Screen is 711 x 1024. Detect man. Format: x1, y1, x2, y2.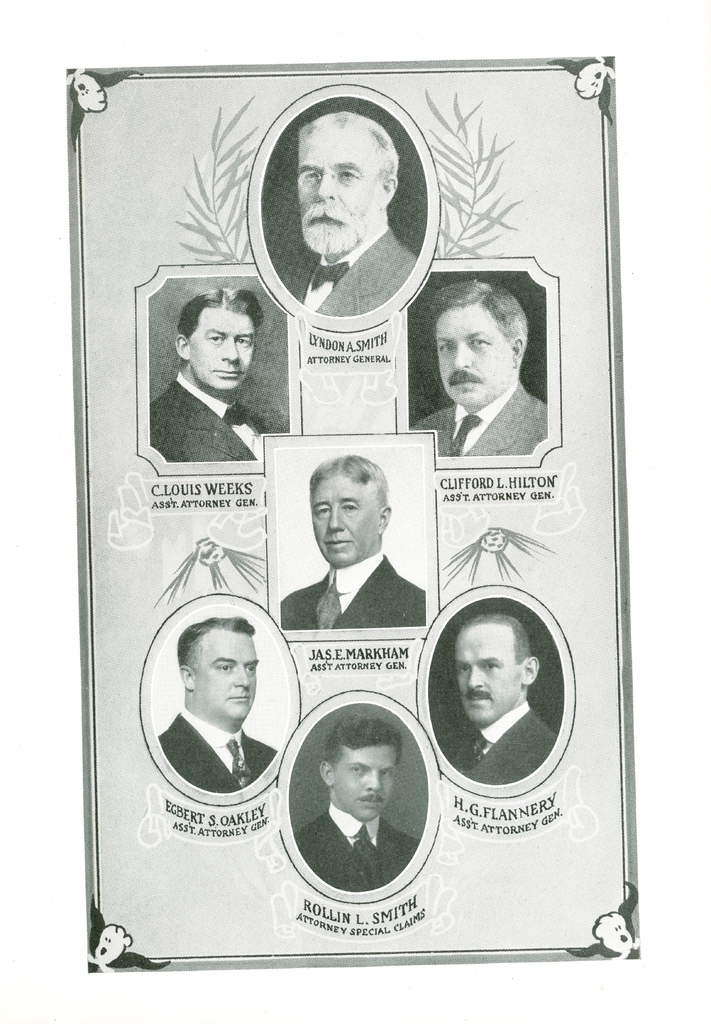
282, 463, 429, 636.
